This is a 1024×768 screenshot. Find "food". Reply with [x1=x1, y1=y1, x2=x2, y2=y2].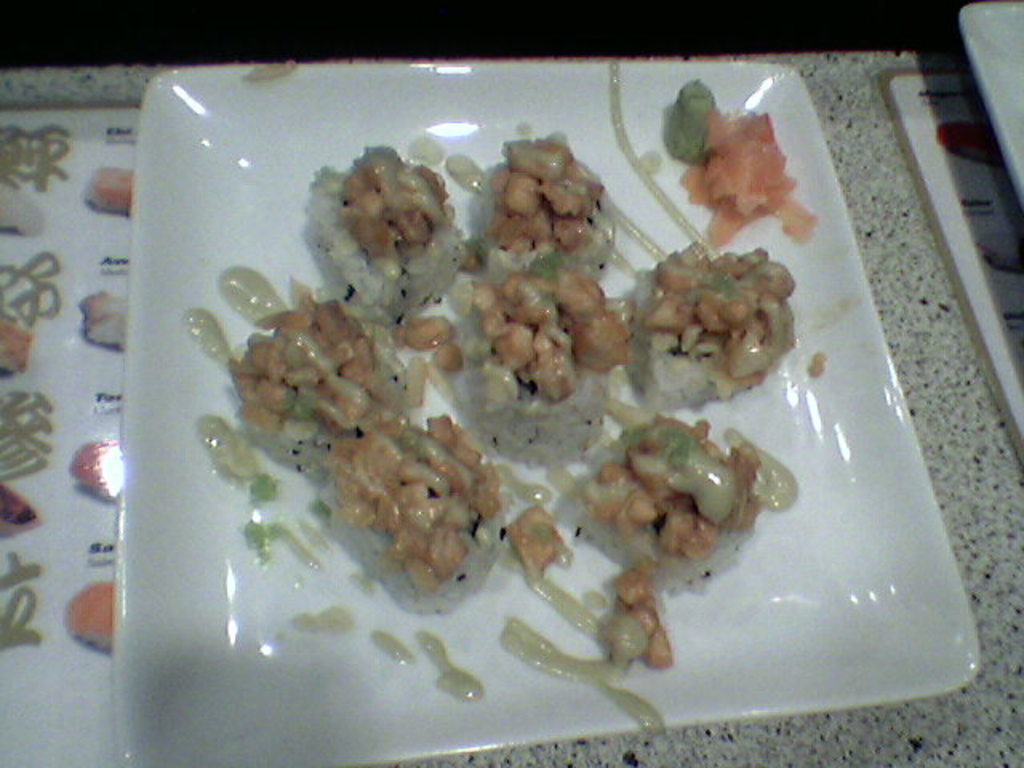
[x1=206, y1=61, x2=912, y2=722].
